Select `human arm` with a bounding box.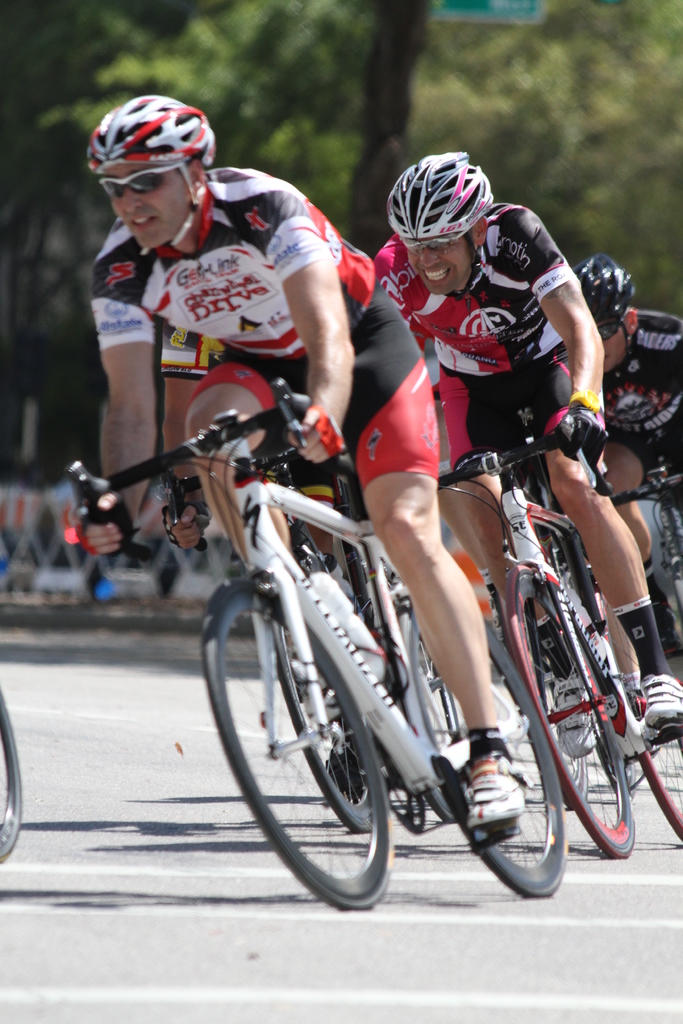
233:188:375:463.
